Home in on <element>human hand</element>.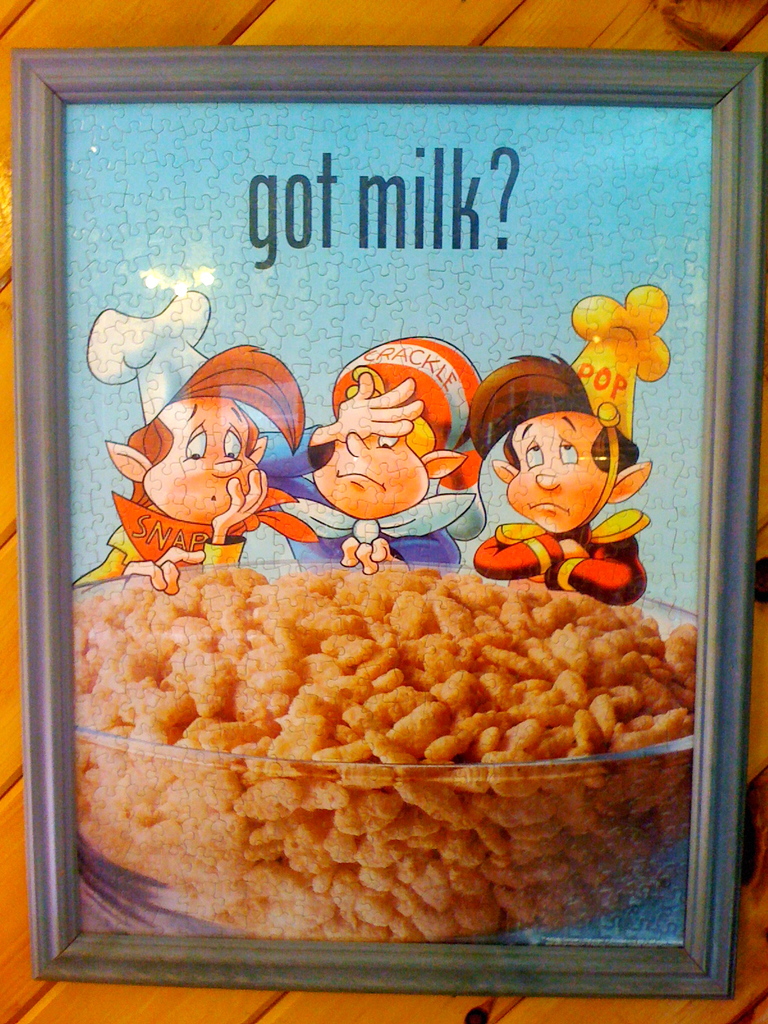
Homed in at region(208, 465, 269, 530).
